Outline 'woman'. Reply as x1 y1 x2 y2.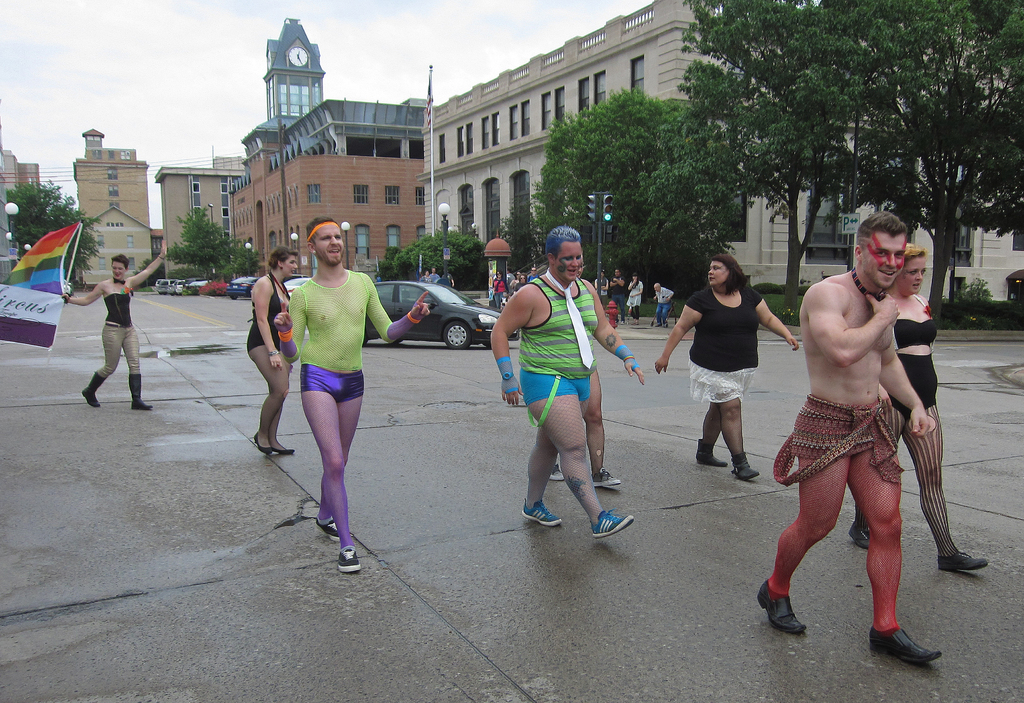
273 222 388 570.
